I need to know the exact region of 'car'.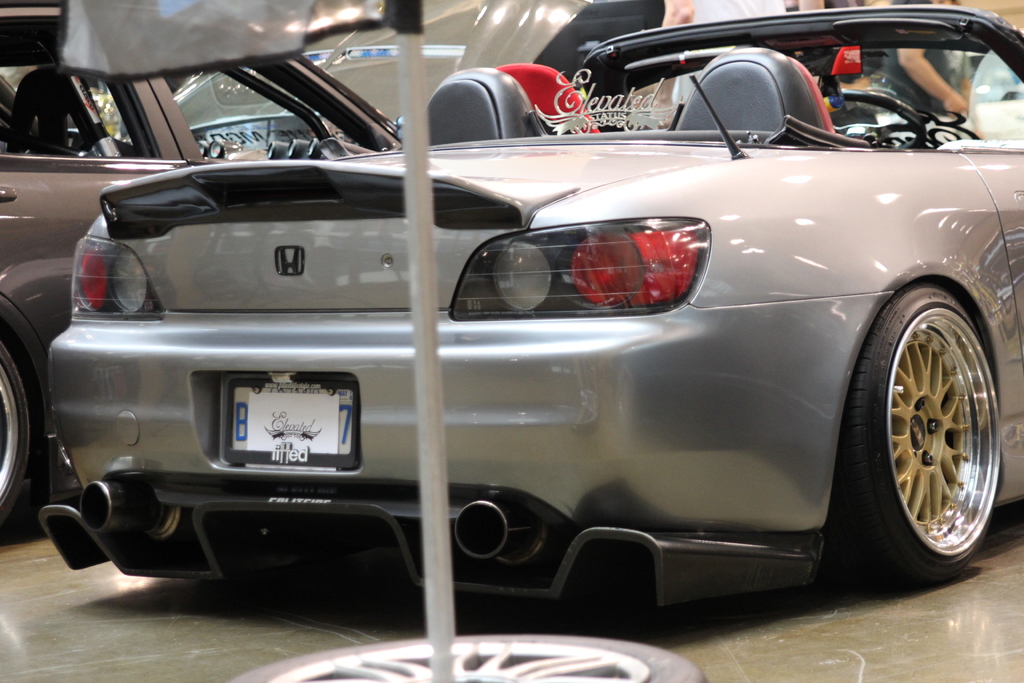
Region: region(0, 0, 415, 544).
